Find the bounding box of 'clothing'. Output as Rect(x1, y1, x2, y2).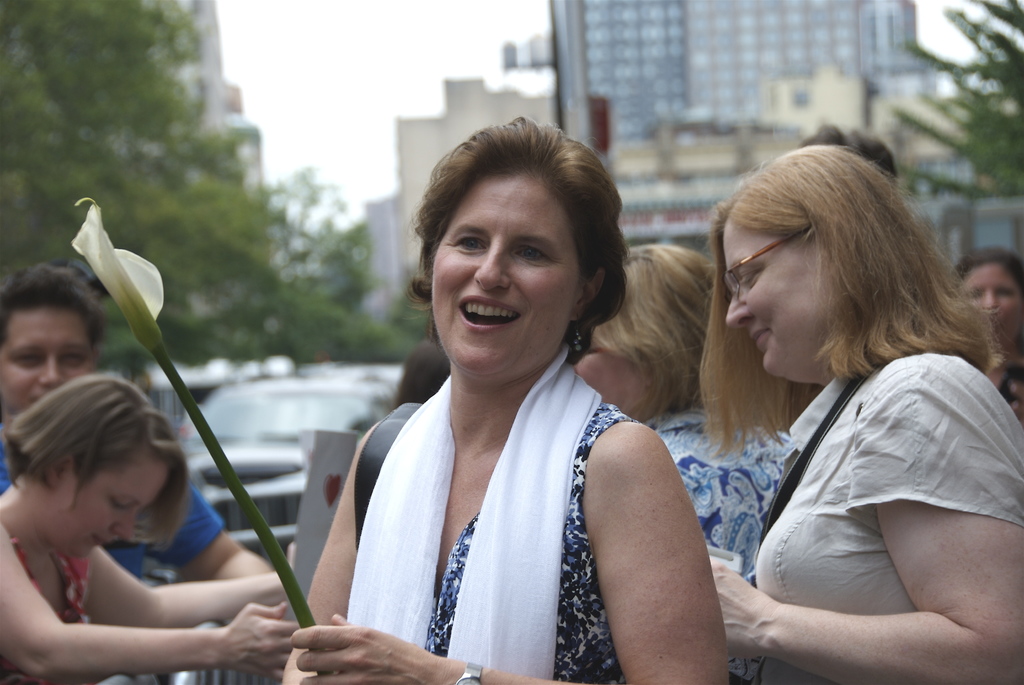
Rect(320, 292, 688, 665).
